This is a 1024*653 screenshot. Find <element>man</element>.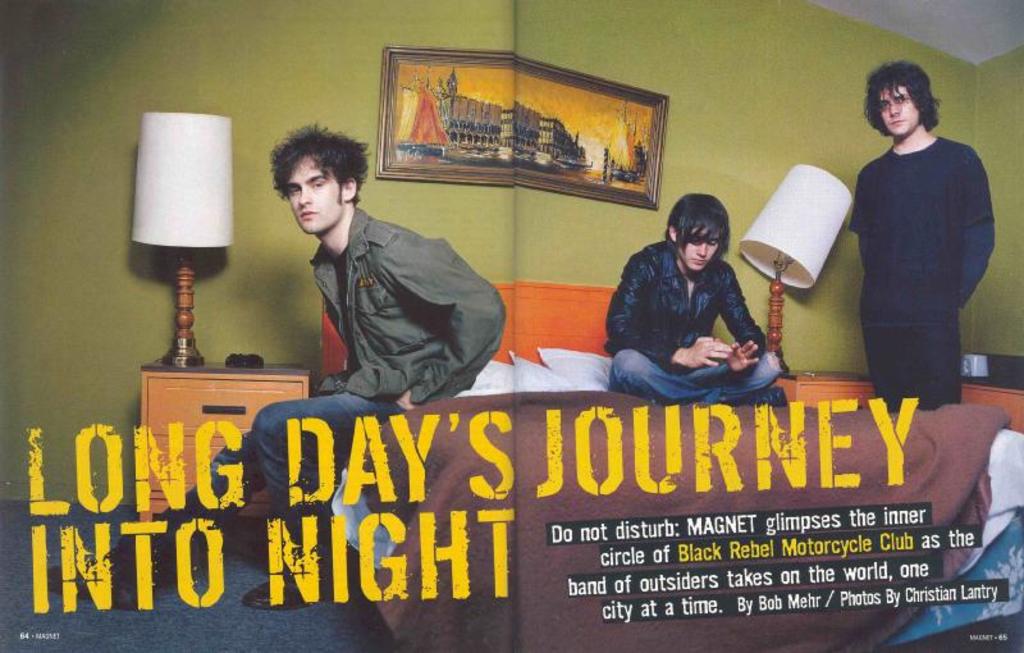
Bounding box: <box>828,56,1000,425</box>.
